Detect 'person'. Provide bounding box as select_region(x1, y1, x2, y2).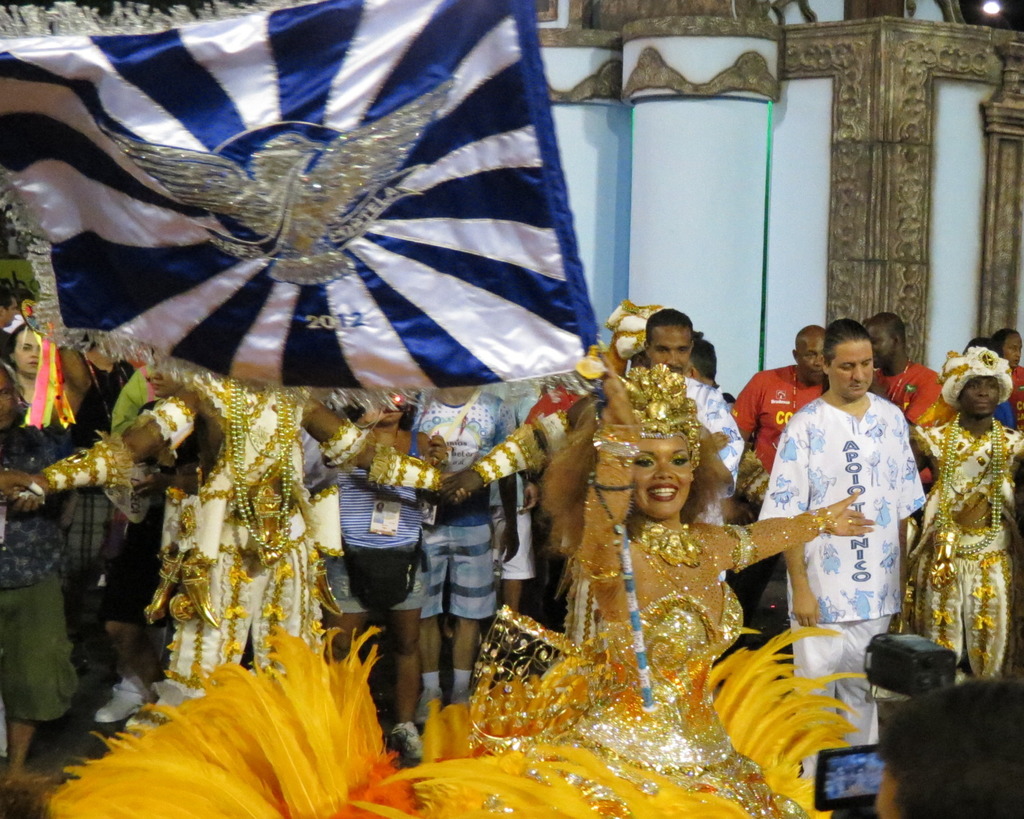
select_region(749, 311, 920, 776).
